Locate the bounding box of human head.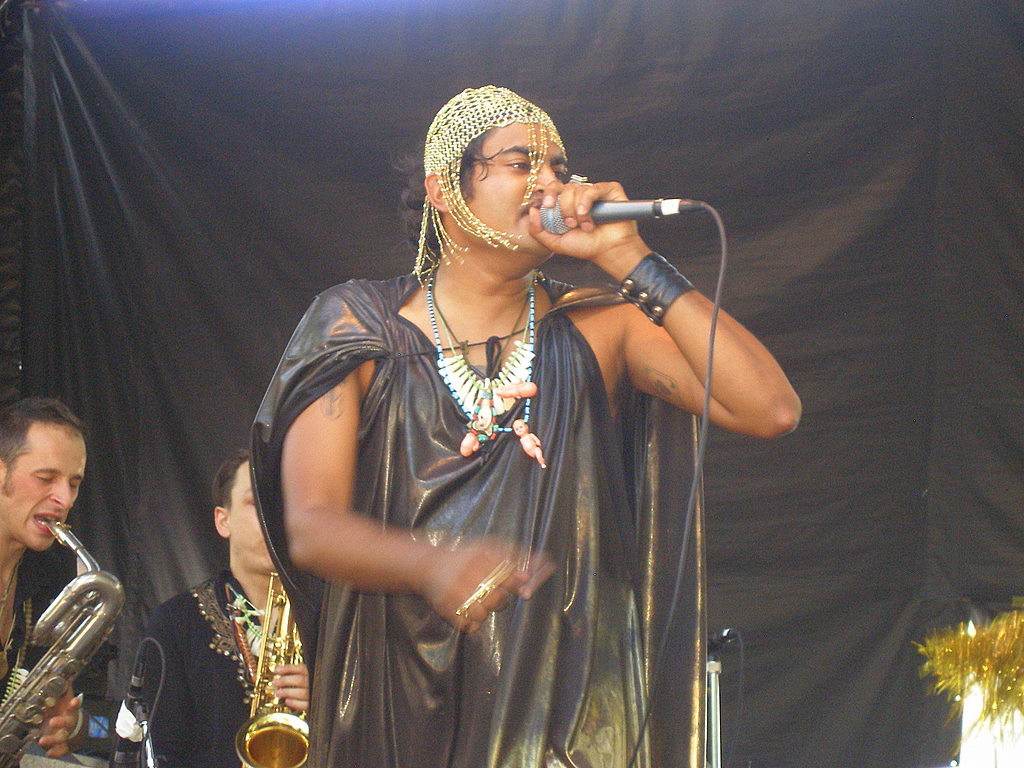
Bounding box: x1=208 y1=445 x2=280 y2=582.
